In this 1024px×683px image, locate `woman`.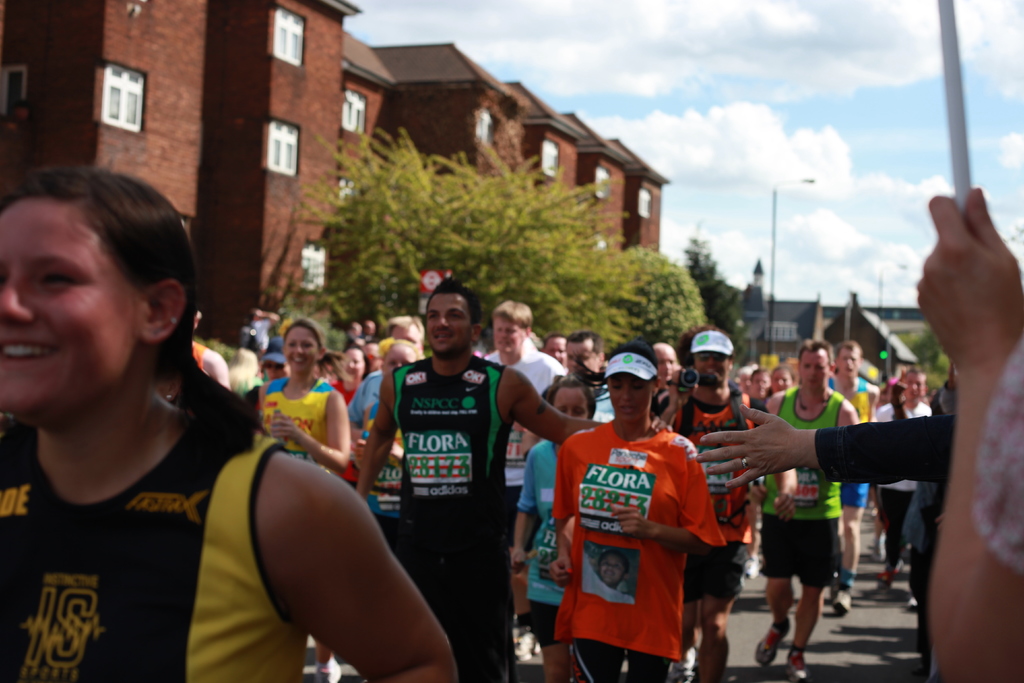
Bounding box: l=329, t=345, r=374, b=490.
